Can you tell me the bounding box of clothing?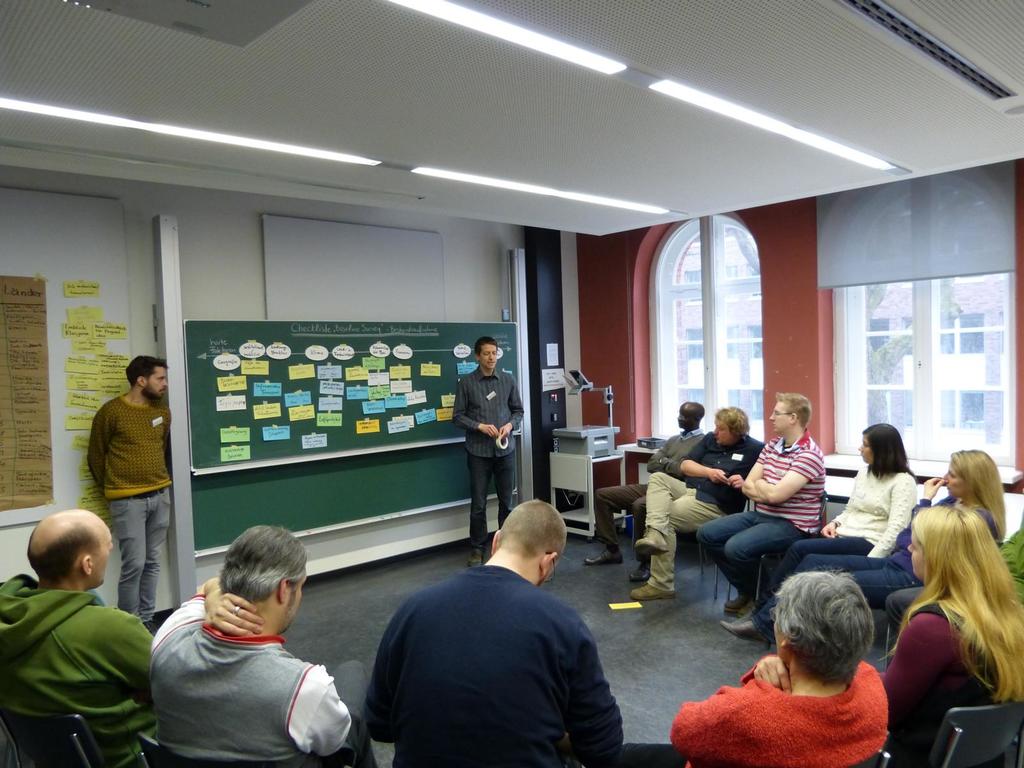
x1=90 y1=397 x2=170 y2=621.
